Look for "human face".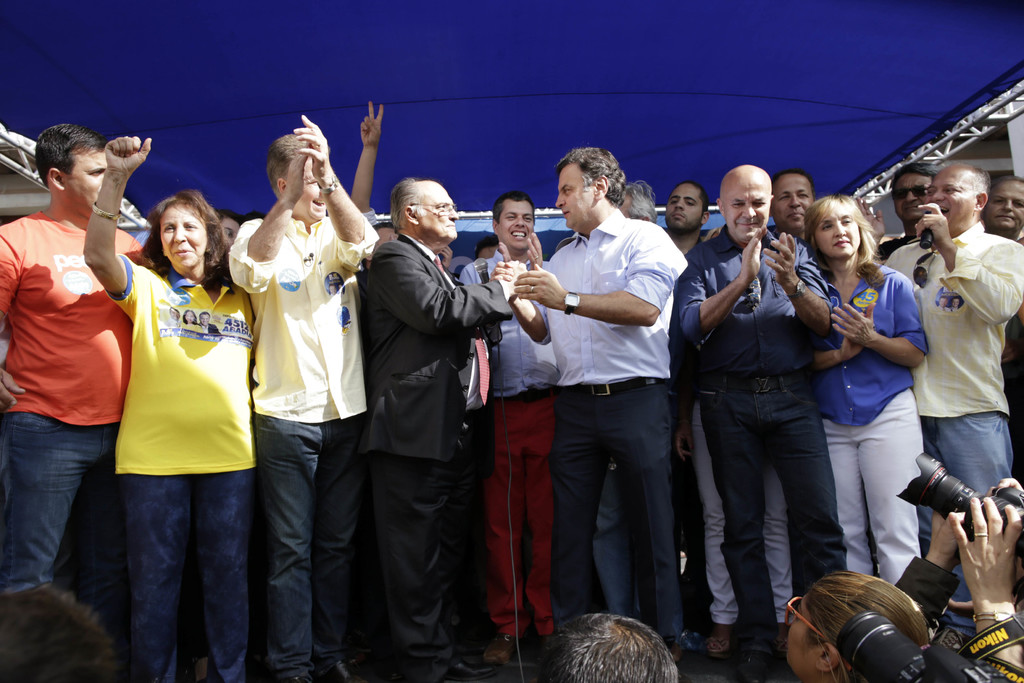
Found: BBox(409, 182, 456, 245).
